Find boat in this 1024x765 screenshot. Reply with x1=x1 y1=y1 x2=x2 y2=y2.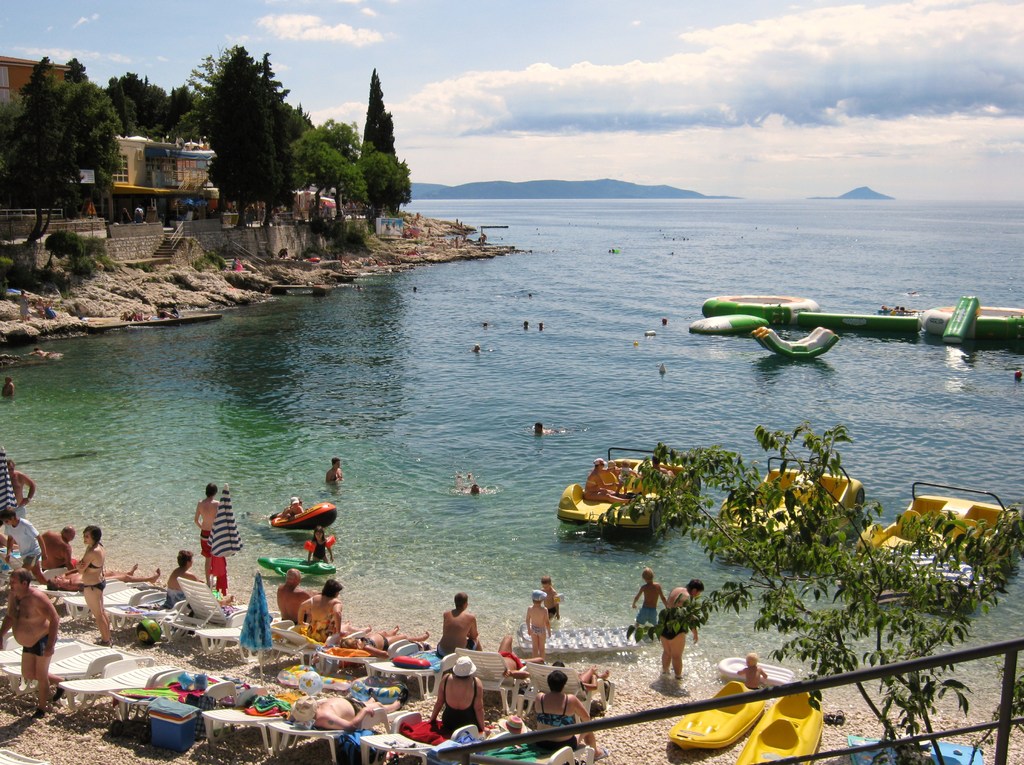
x1=568 y1=453 x2=689 y2=541.
